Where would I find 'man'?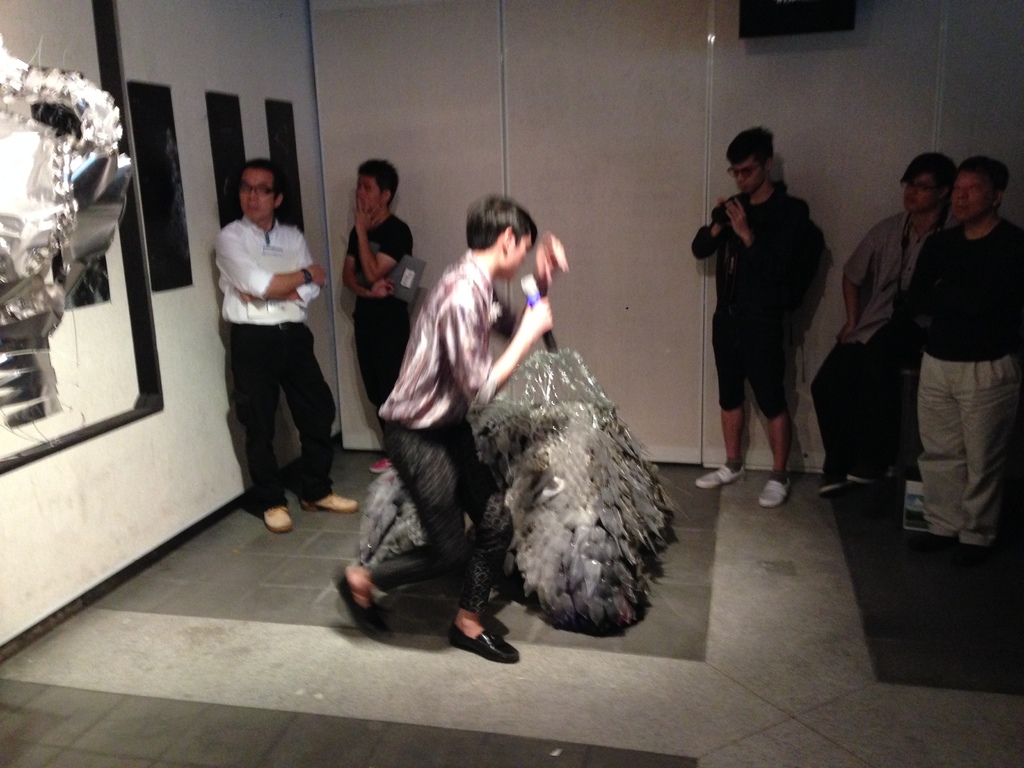
At (x1=333, y1=186, x2=568, y2=661).
